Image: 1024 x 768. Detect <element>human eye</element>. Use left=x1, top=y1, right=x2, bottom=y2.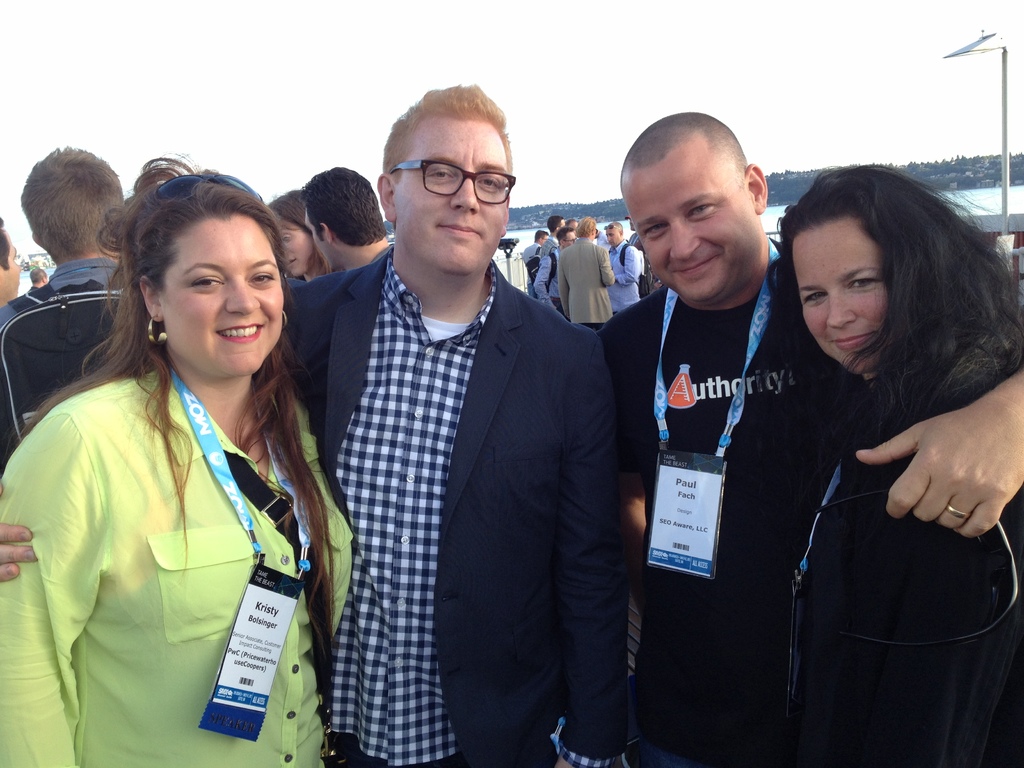
left=800, top=294, right=826, bottom=308.
